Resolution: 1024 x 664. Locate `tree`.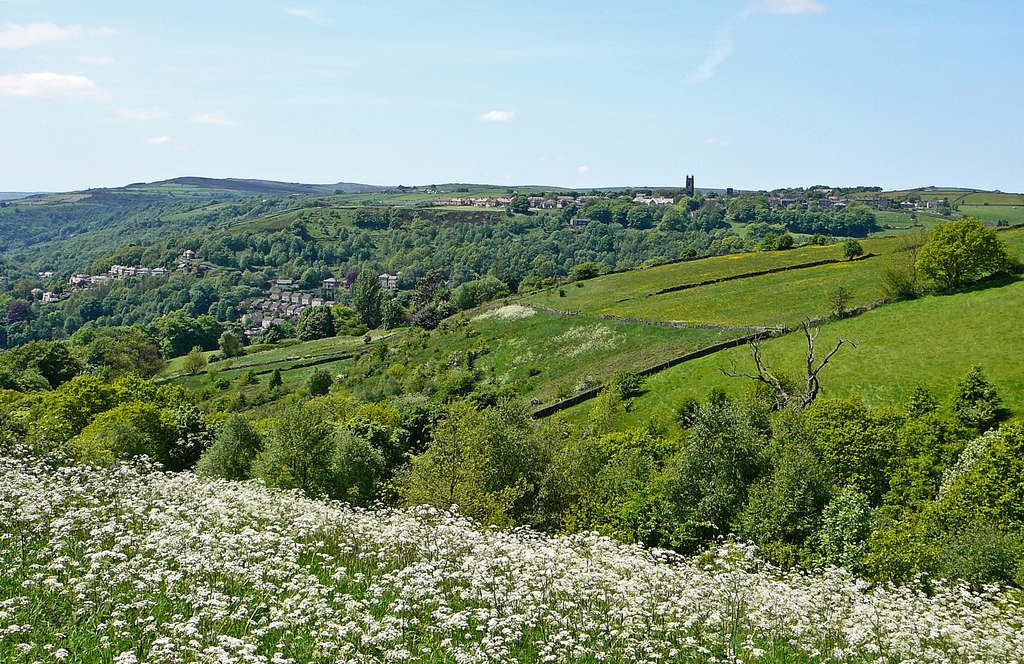
bbox(993, 218, 1002, 225).
